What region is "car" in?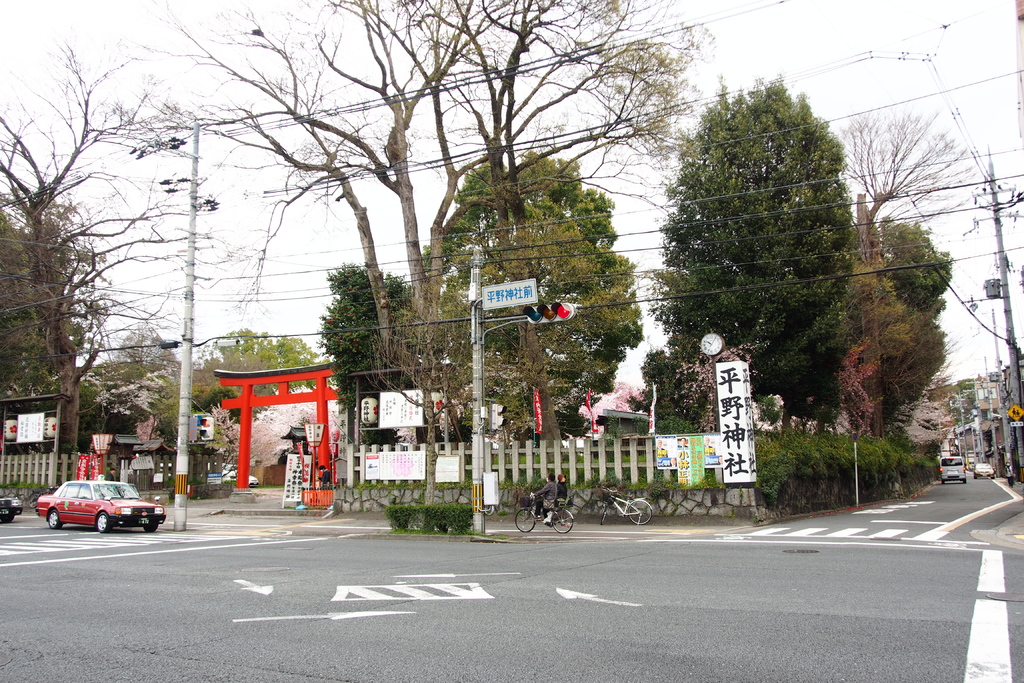
BBox(936, 452, 966, 485).
